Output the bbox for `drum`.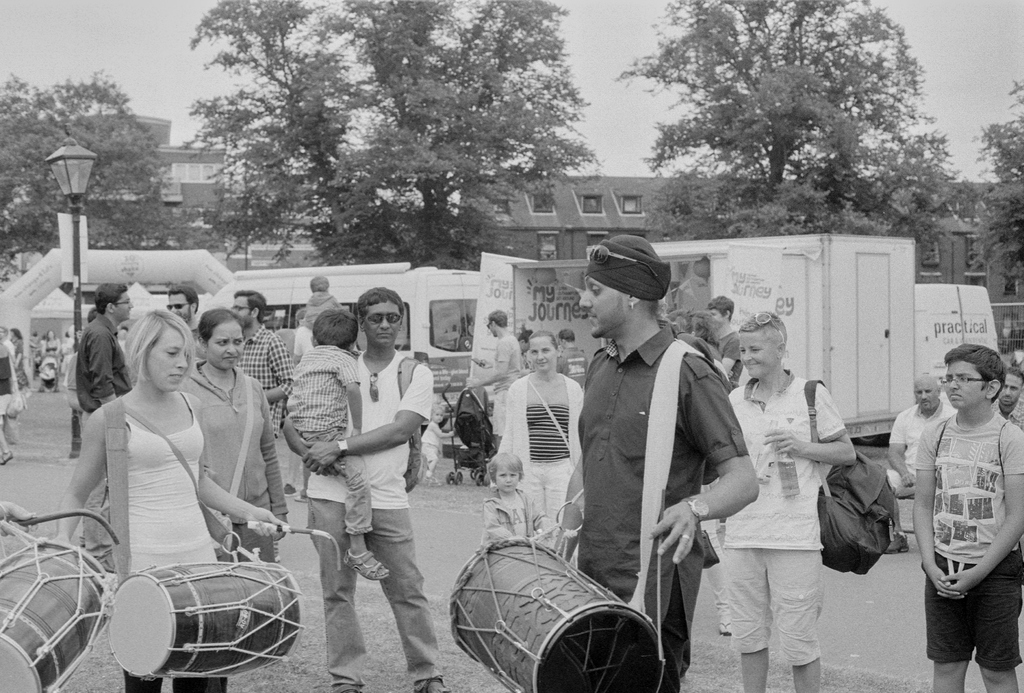
left=446, top=530, right=661, bottom=692.
